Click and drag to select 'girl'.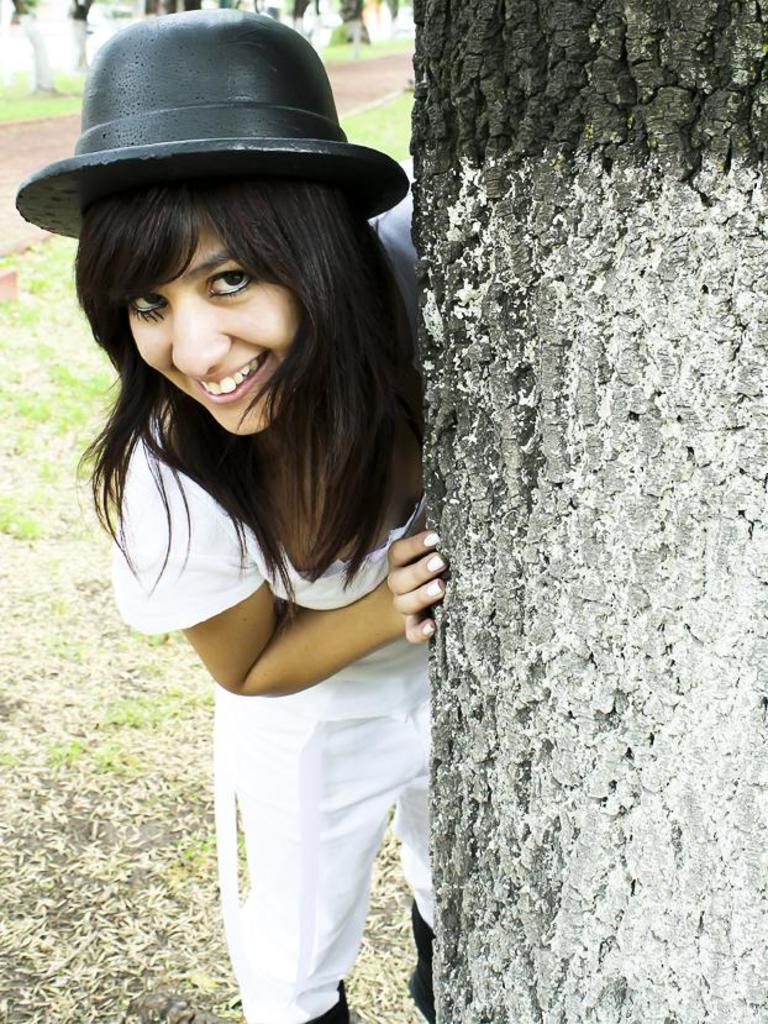
Selection: box(11, 2, 451, 1023).
